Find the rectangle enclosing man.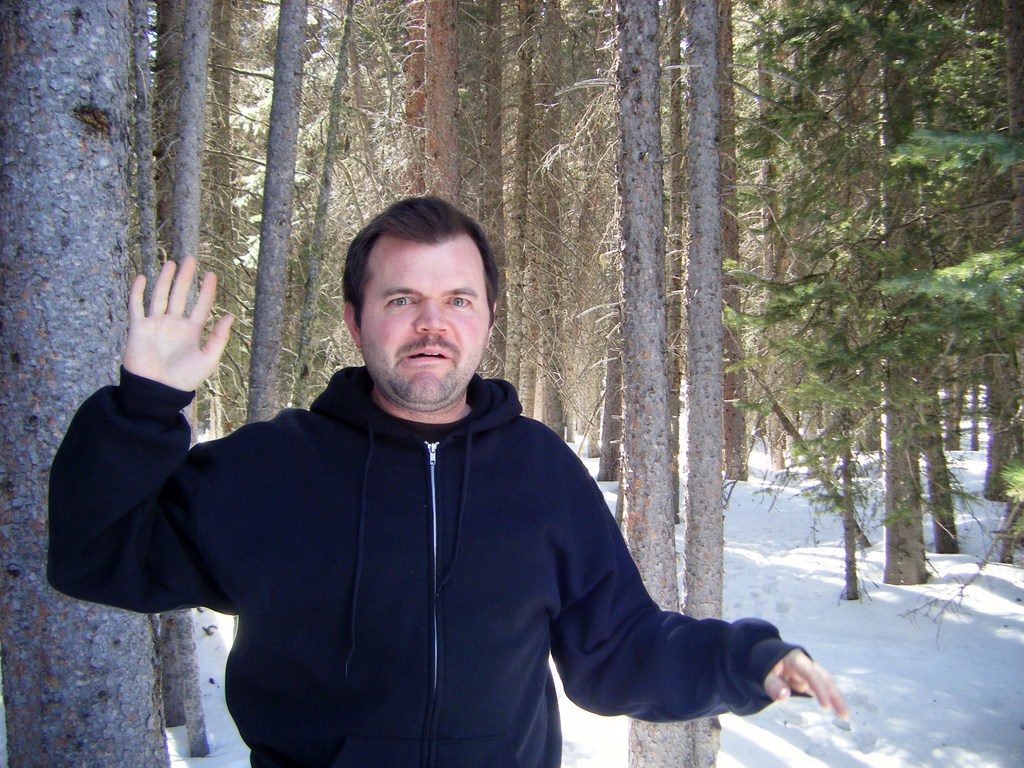
box(2, 184, 844, 767).
